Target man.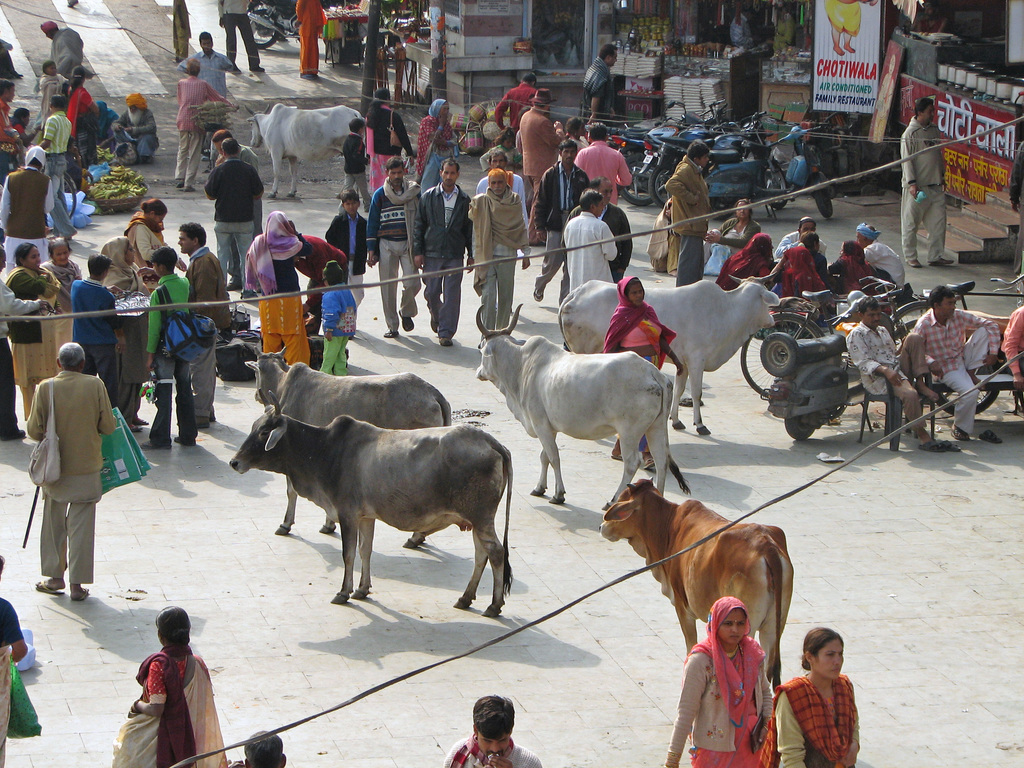
Target region: region(531, 137, 582, 301).
